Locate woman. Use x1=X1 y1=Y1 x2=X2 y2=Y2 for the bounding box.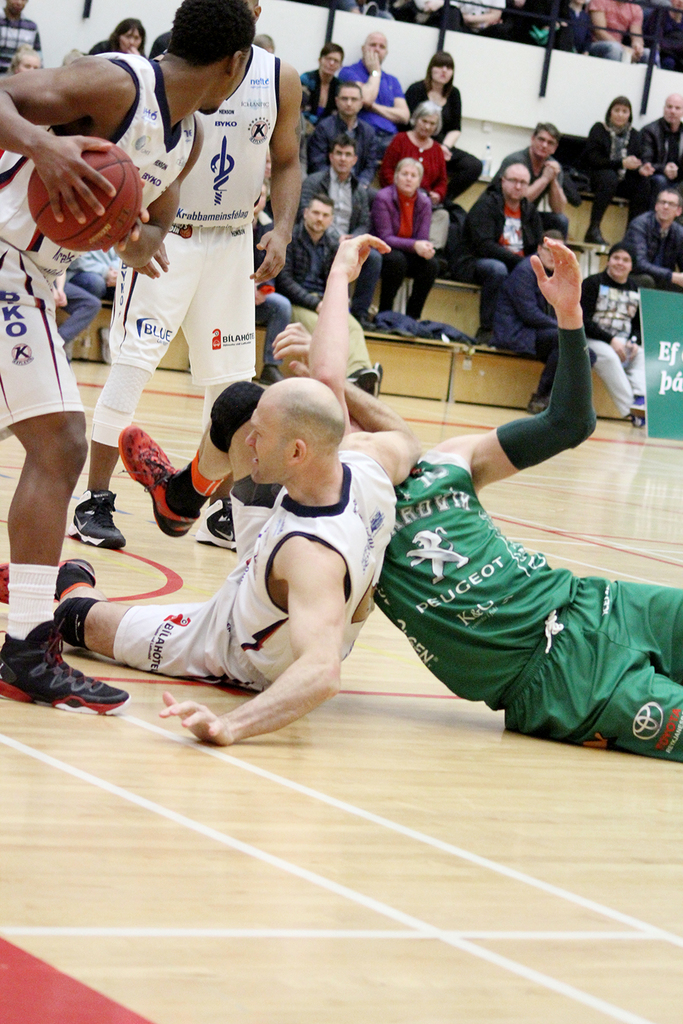
x1=298 y1=44 x2=347 y2=128.
